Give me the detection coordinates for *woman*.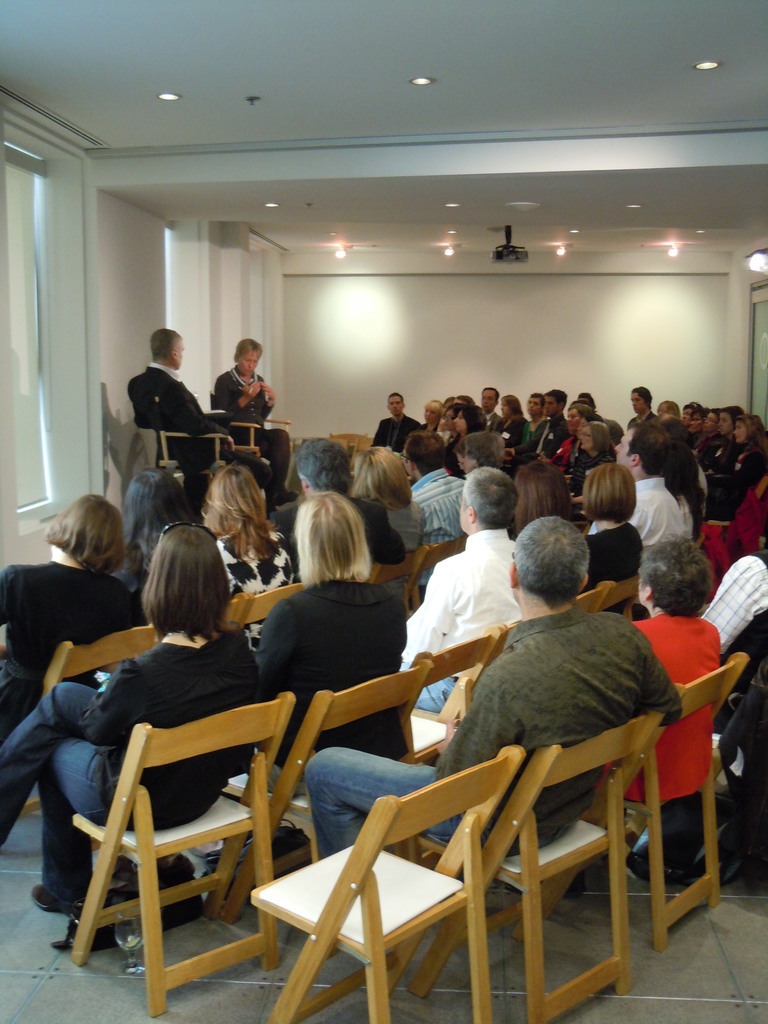
bbox=[578, 420, 614, 478].
